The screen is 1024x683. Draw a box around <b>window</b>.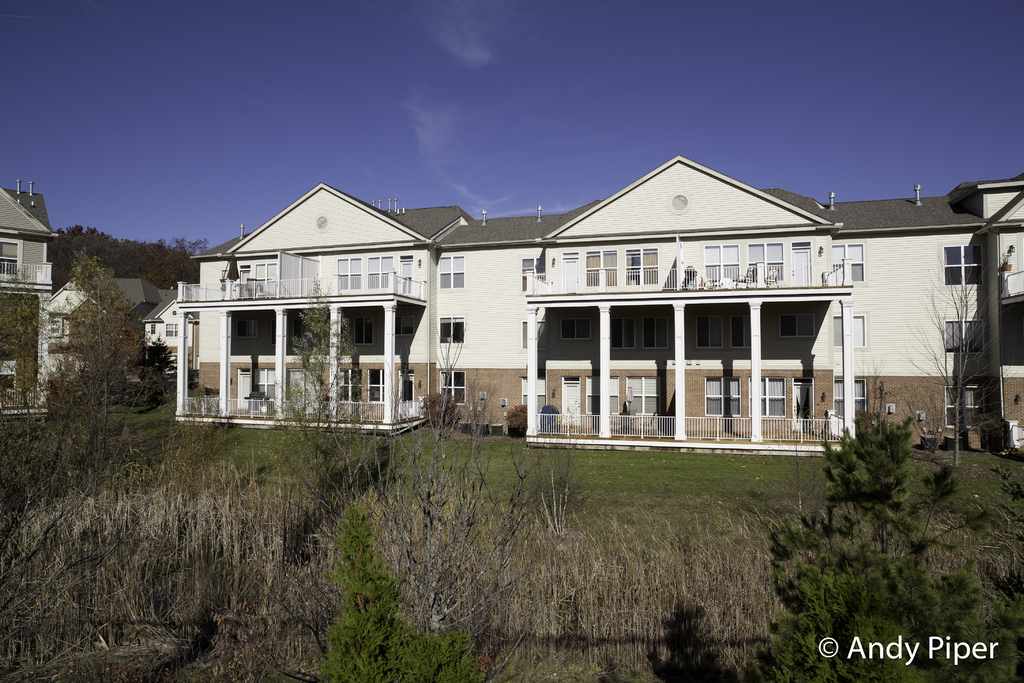
pyautogui.locateOnScreen(256, 263, 282, 293).
